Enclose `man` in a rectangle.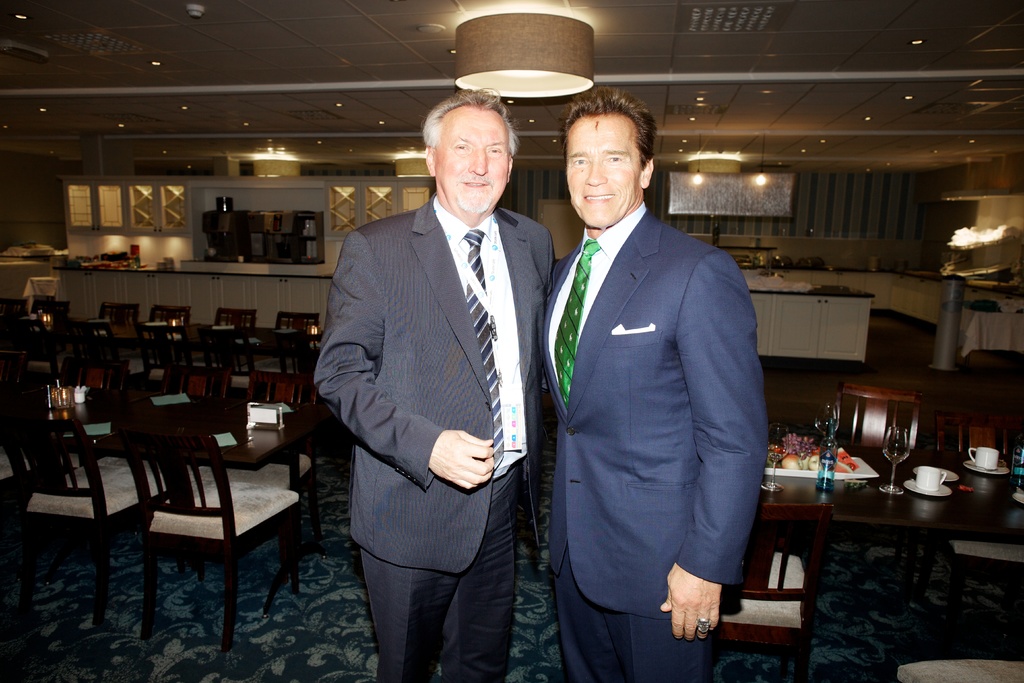
<region>310, 79, 557, 680</region>.
